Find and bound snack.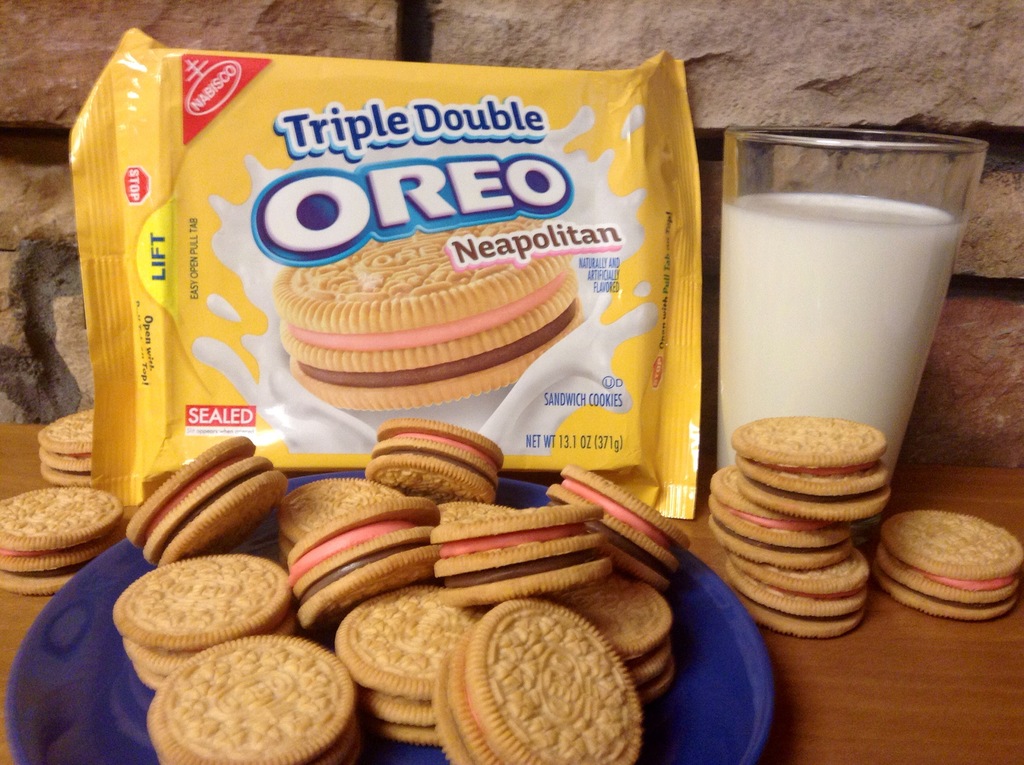
Bound: bbox=[731, 417, 890, 521].
